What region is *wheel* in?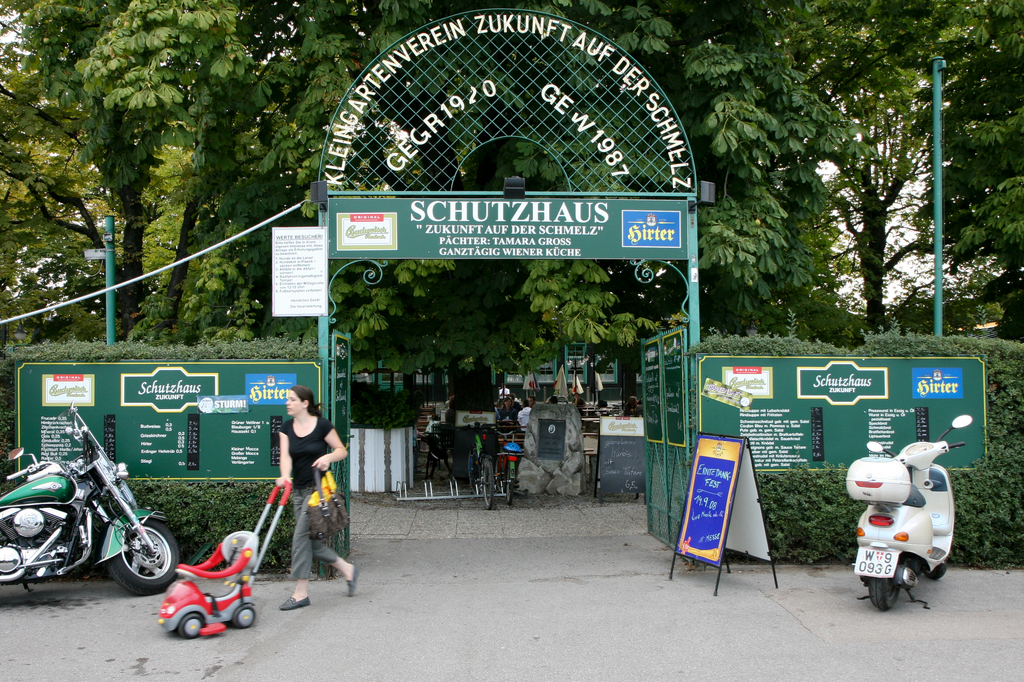
bbox=[177, 611, 203, 638].
